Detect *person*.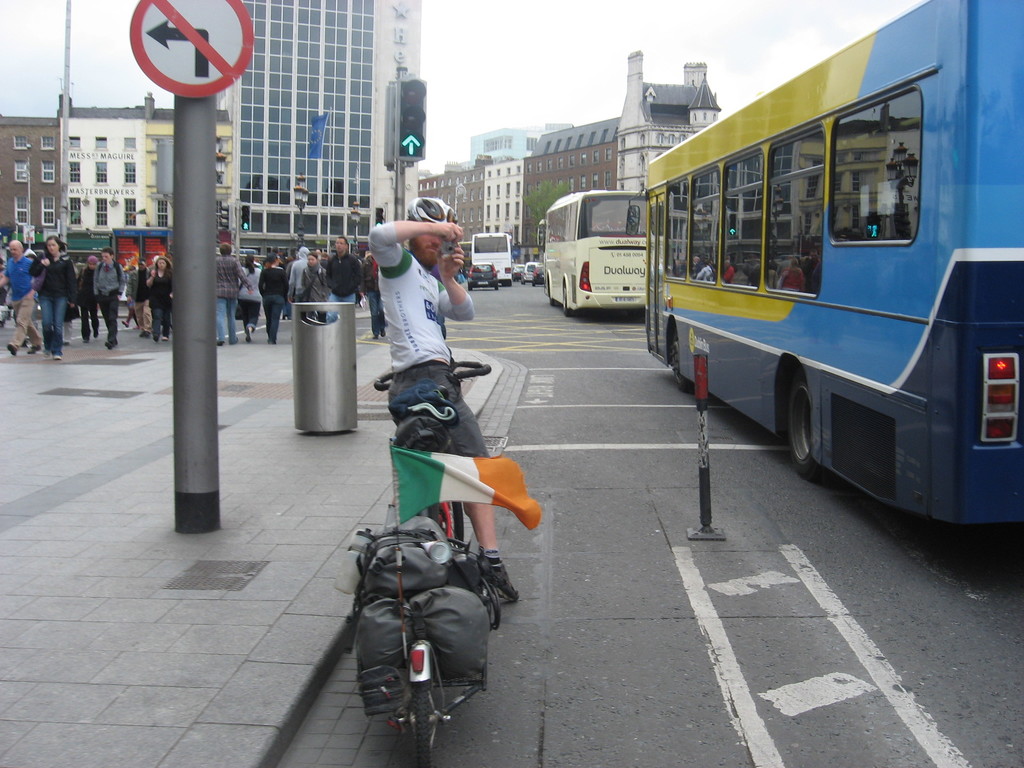
Detected at <bbox>236, 252, 261, 342</bbox>.
